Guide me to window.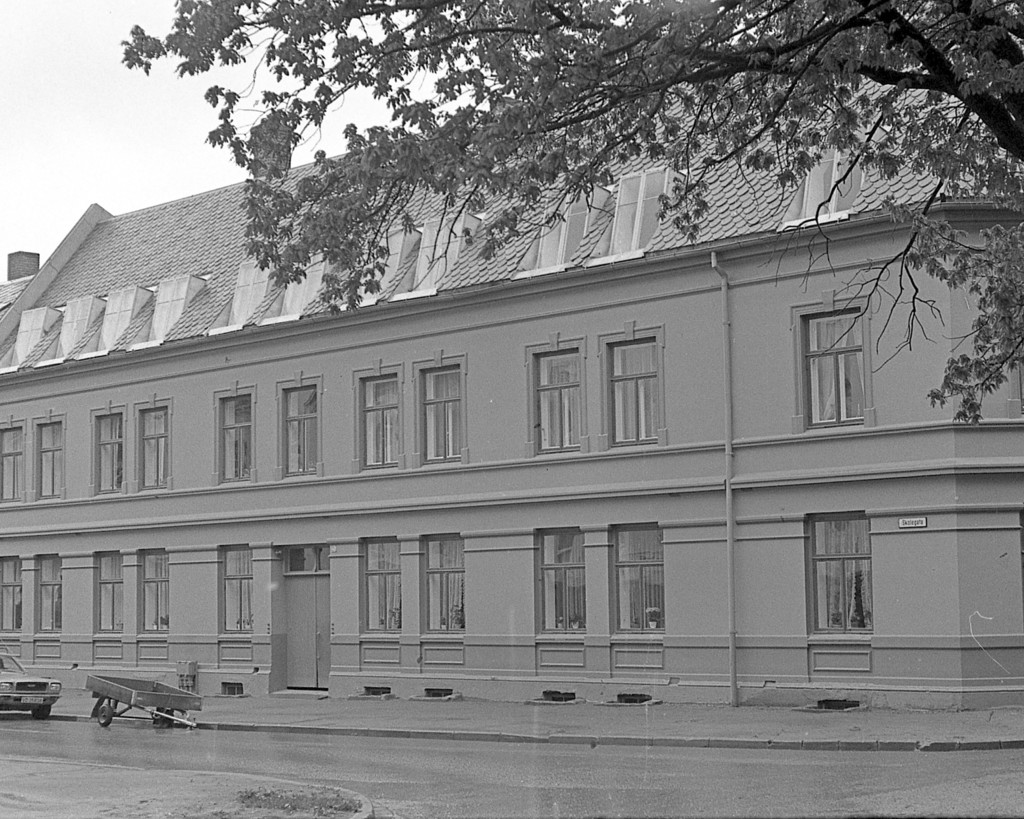
Guidance: <region>92, 555, 120, 631</region>.
